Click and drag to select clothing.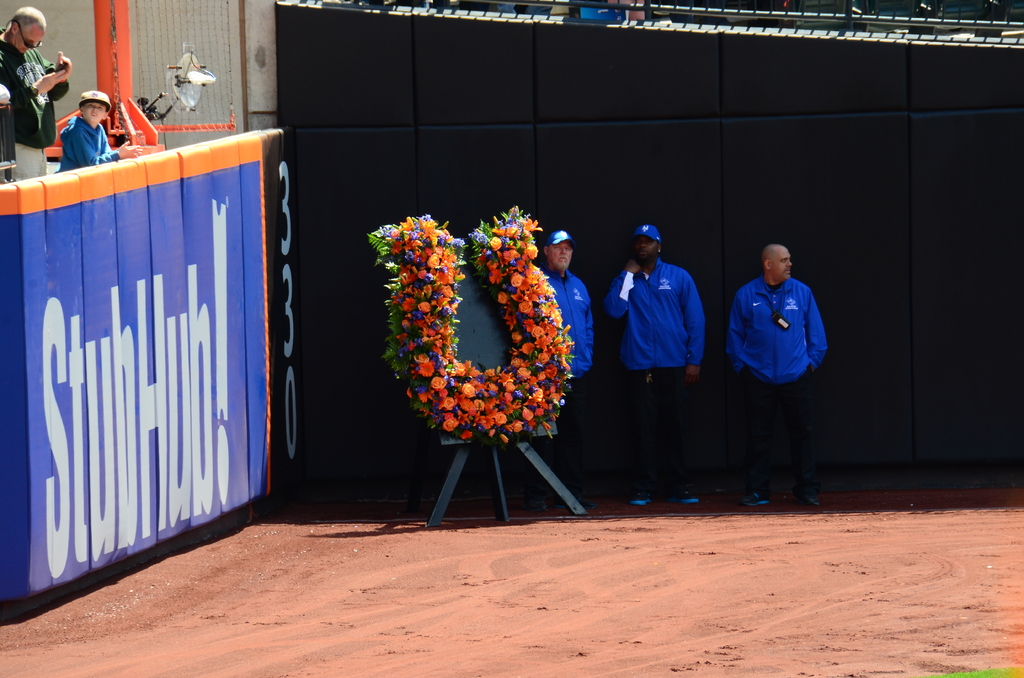
Selection: 635:373:699:498.
